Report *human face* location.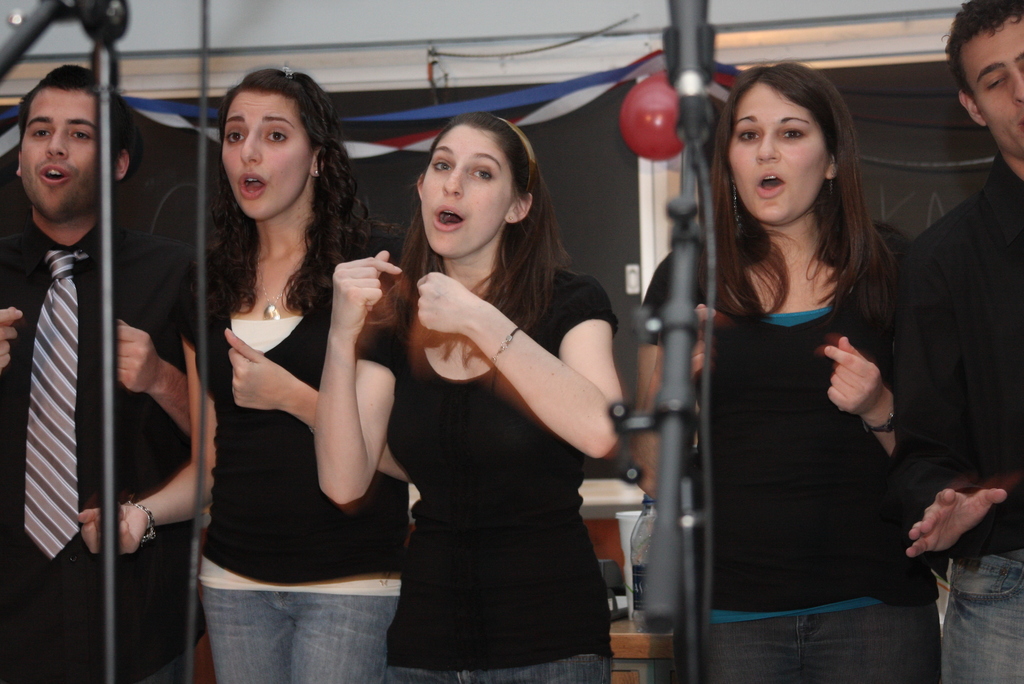
Report: 725:81:830:225.
